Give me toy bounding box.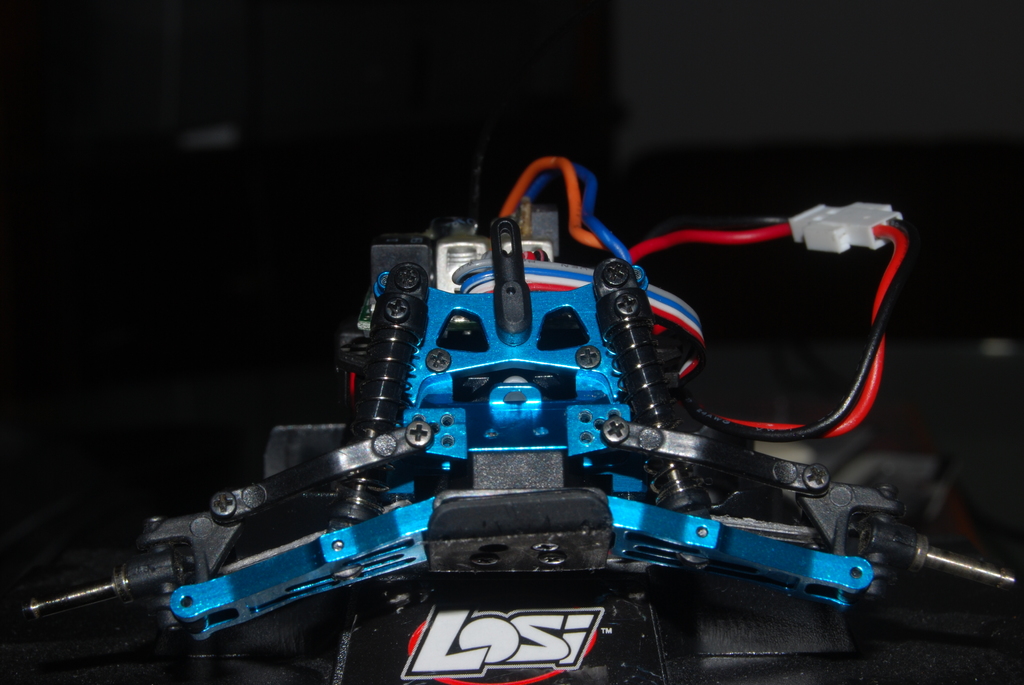
select_region(19, 152, 1021, 683).
